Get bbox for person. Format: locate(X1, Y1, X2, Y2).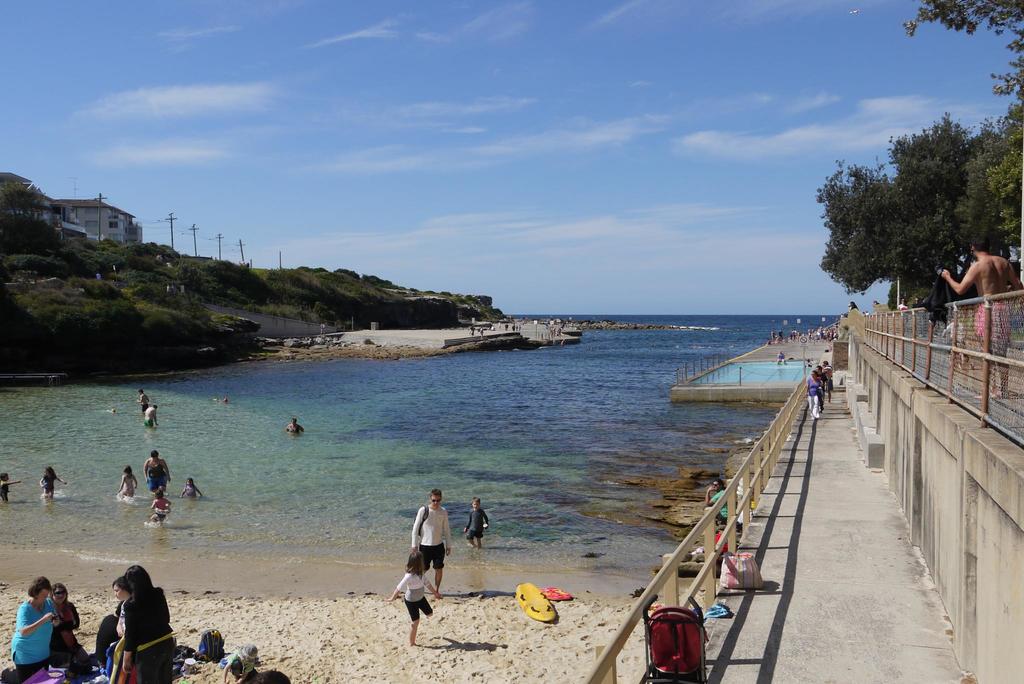
locate(179, 475, 204, 501).
